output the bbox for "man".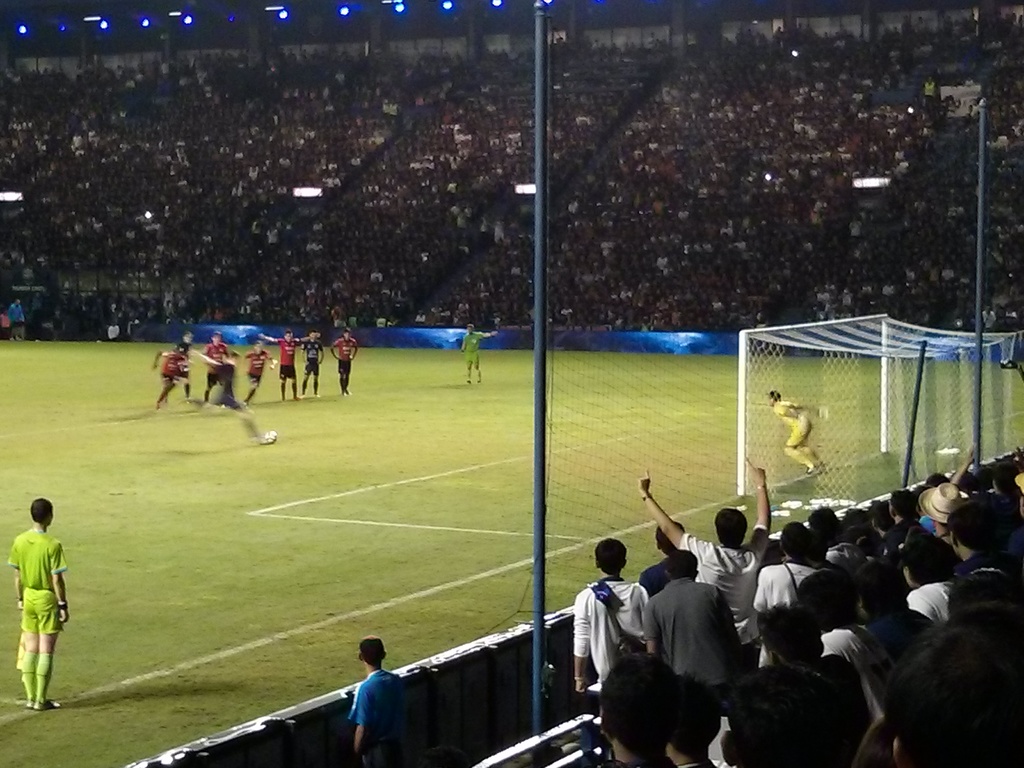
<bbox>241, 333, 275, 404</bbox>.
